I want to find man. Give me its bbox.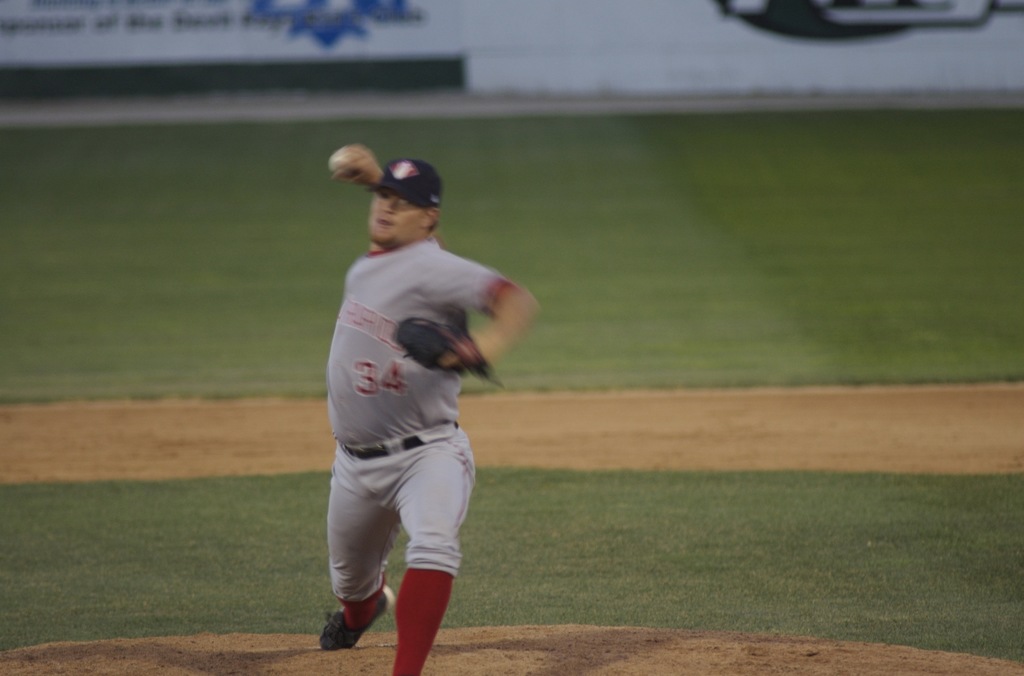
[287, 158, 538, 654].
